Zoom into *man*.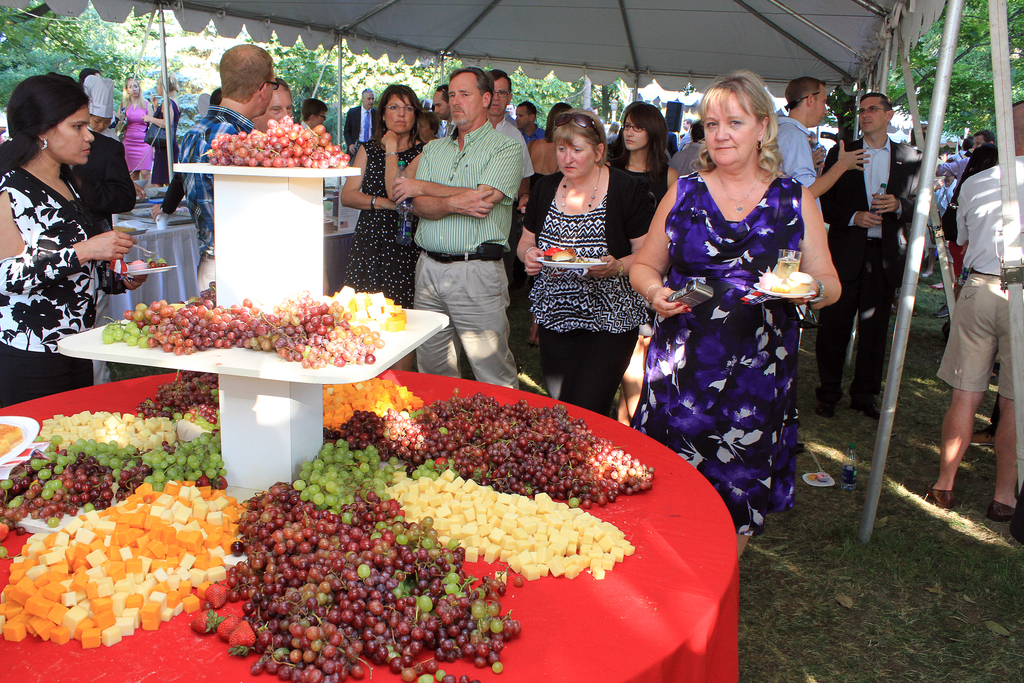
Zoom target: (431, 83, 456, 137).
